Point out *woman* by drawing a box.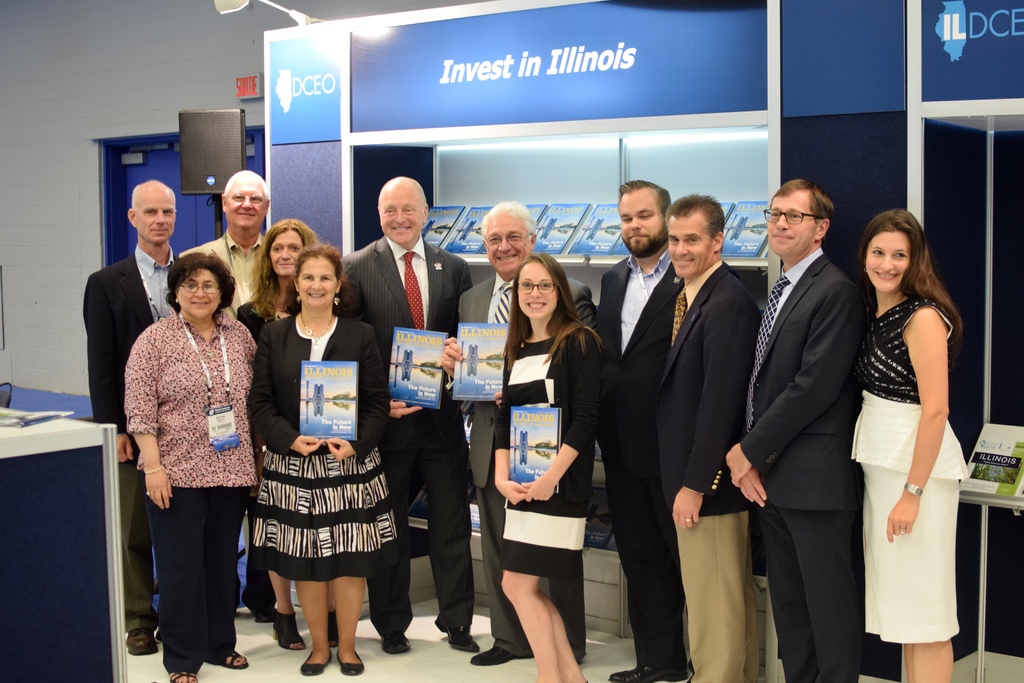
x1=249 y1=240 x2=391 y2=676.
